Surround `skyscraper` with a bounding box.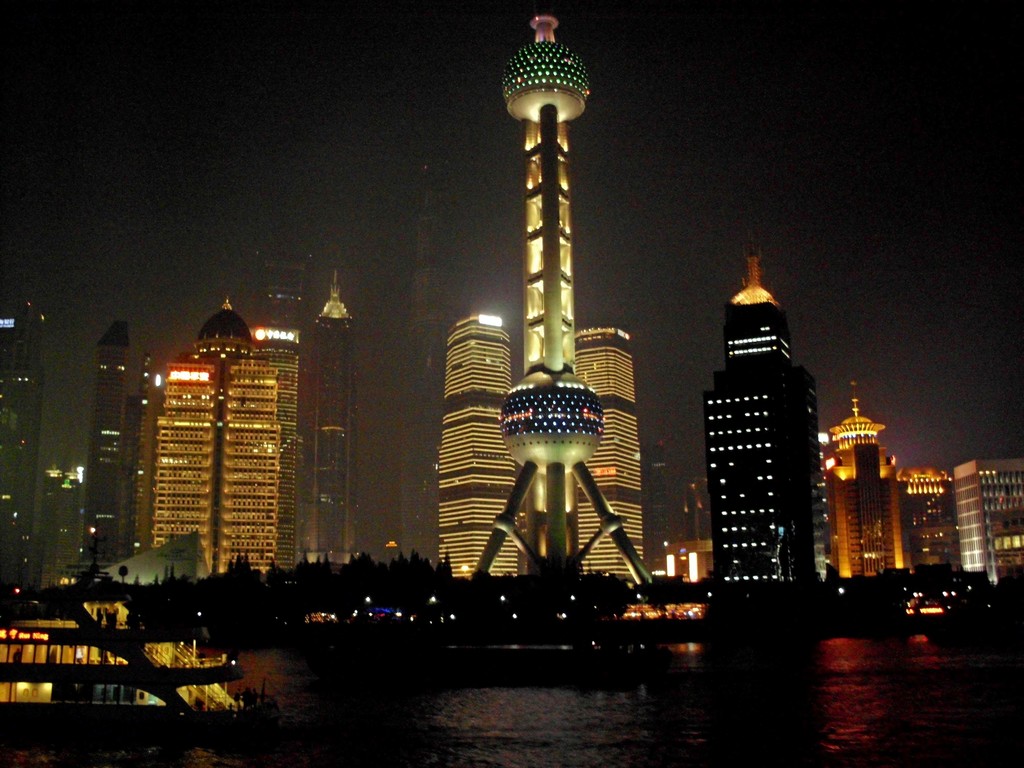
79,318,138,566.
